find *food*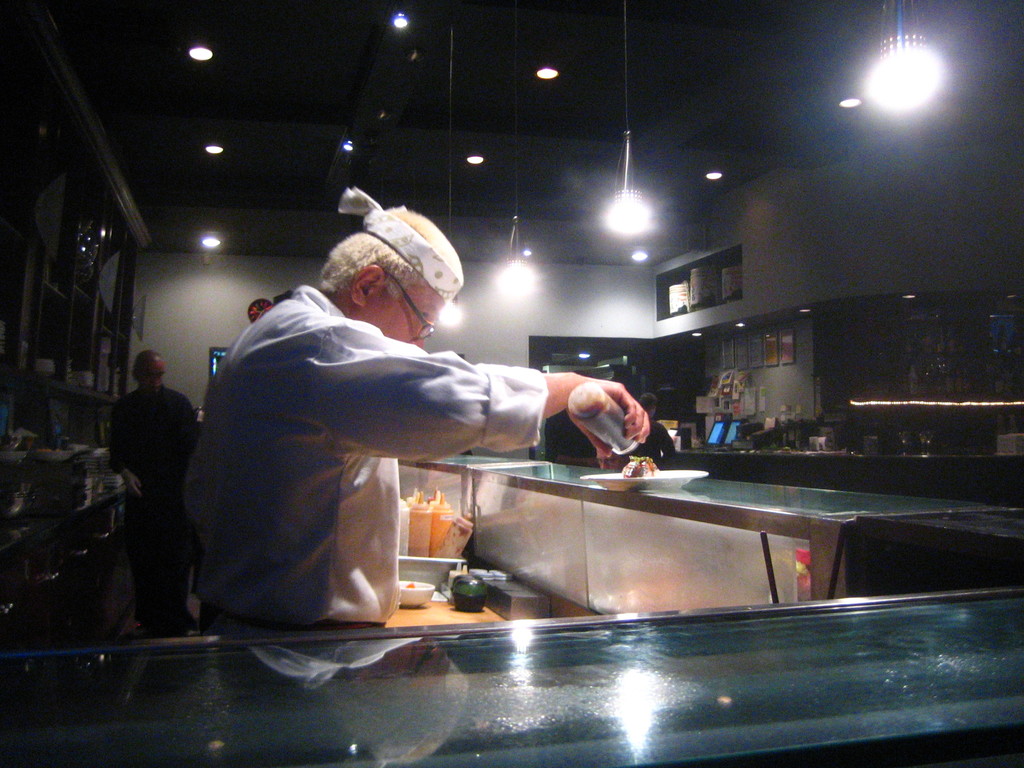
detection(624, 456, 662, 477)
